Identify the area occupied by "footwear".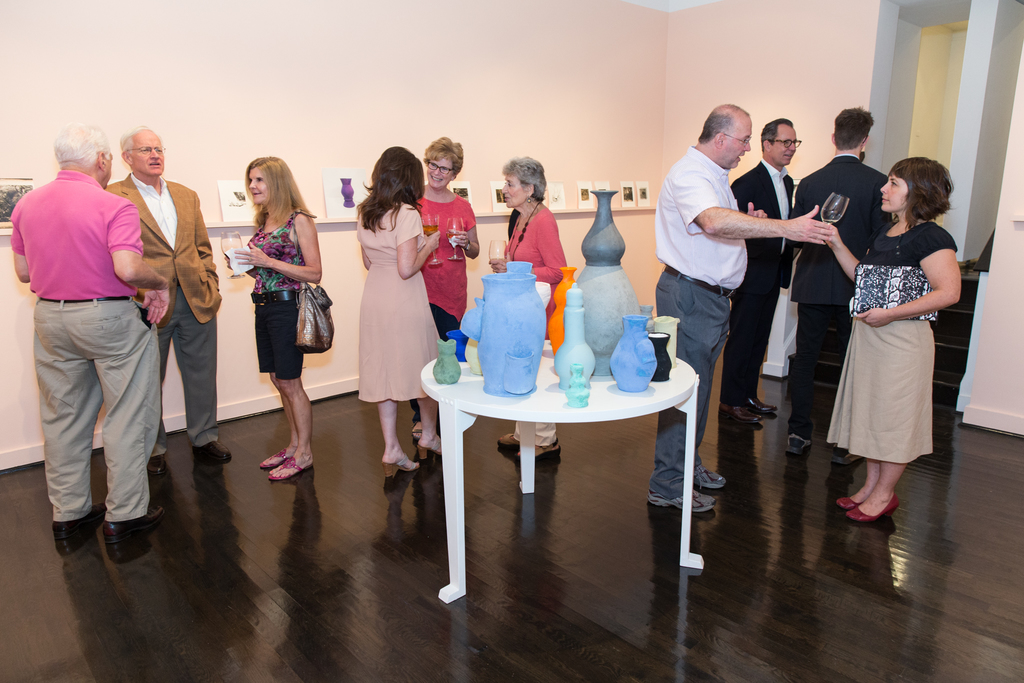
Area: rect(147, 453, 168, 473).
